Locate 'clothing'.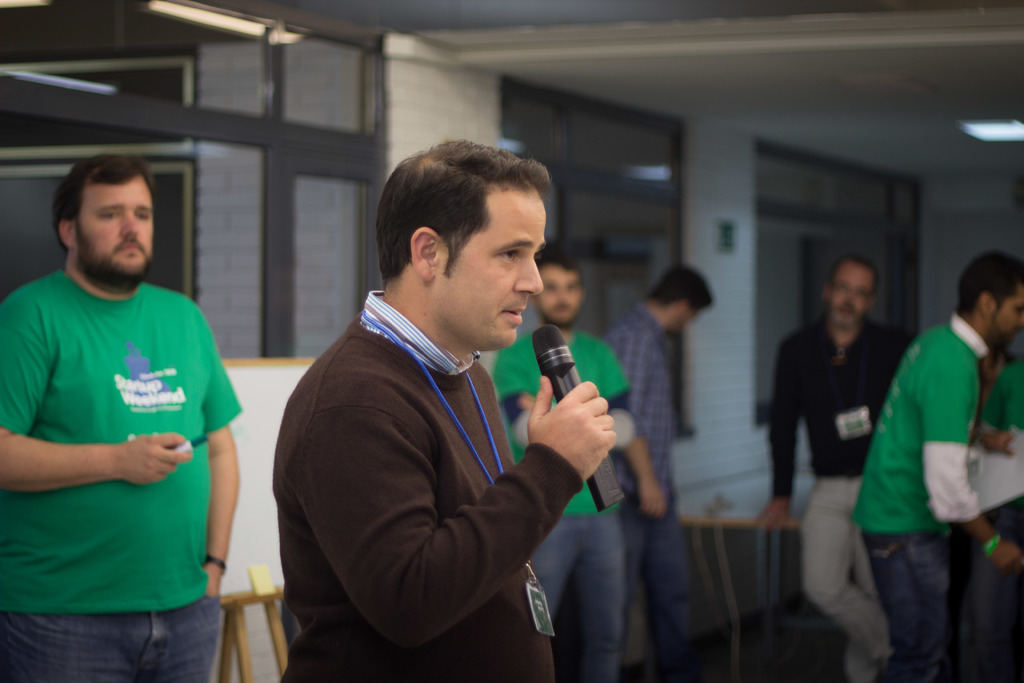
Bounding box: [847, 313, 985, 682].
